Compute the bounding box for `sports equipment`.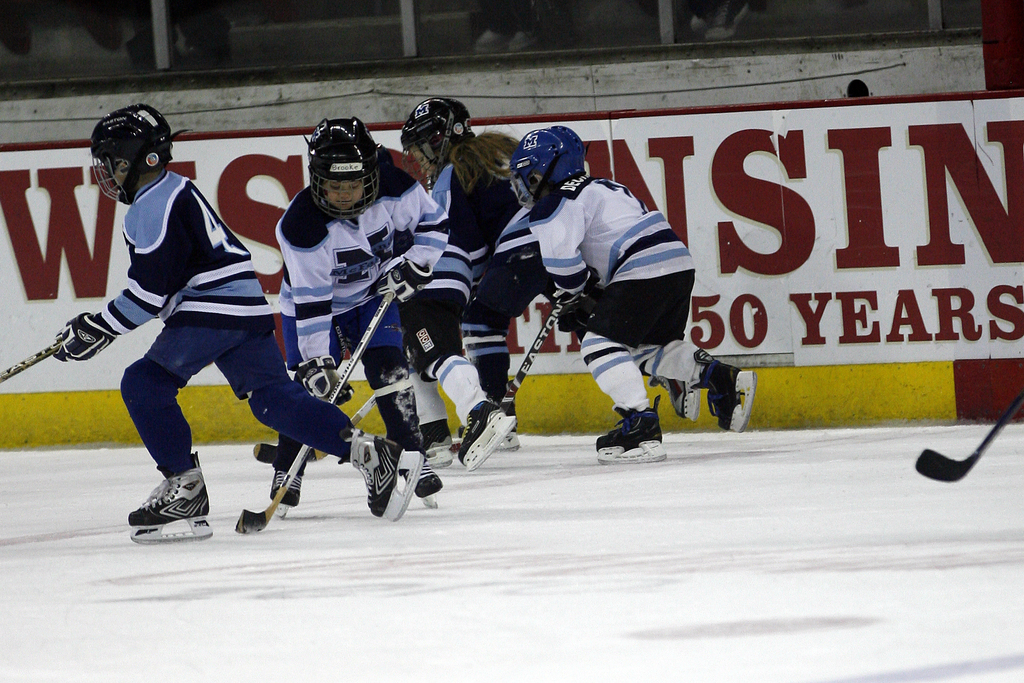
box=[270, 470, 300, 519].
